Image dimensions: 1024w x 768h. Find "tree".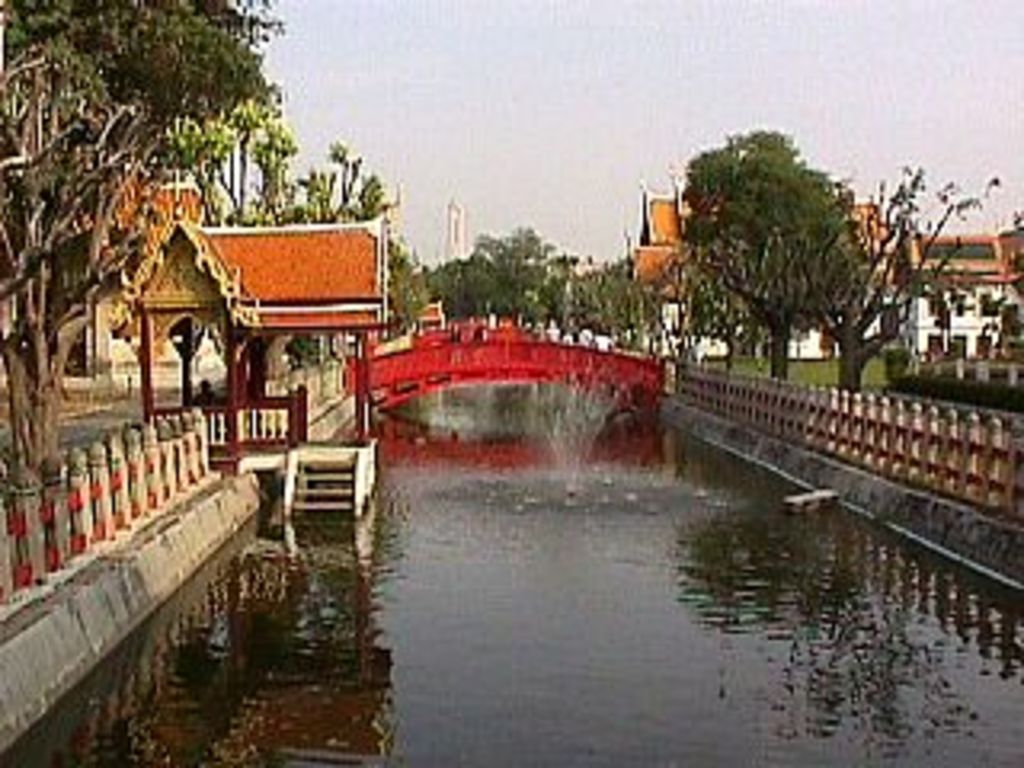
Rect(803, 157, 1002, 397).
